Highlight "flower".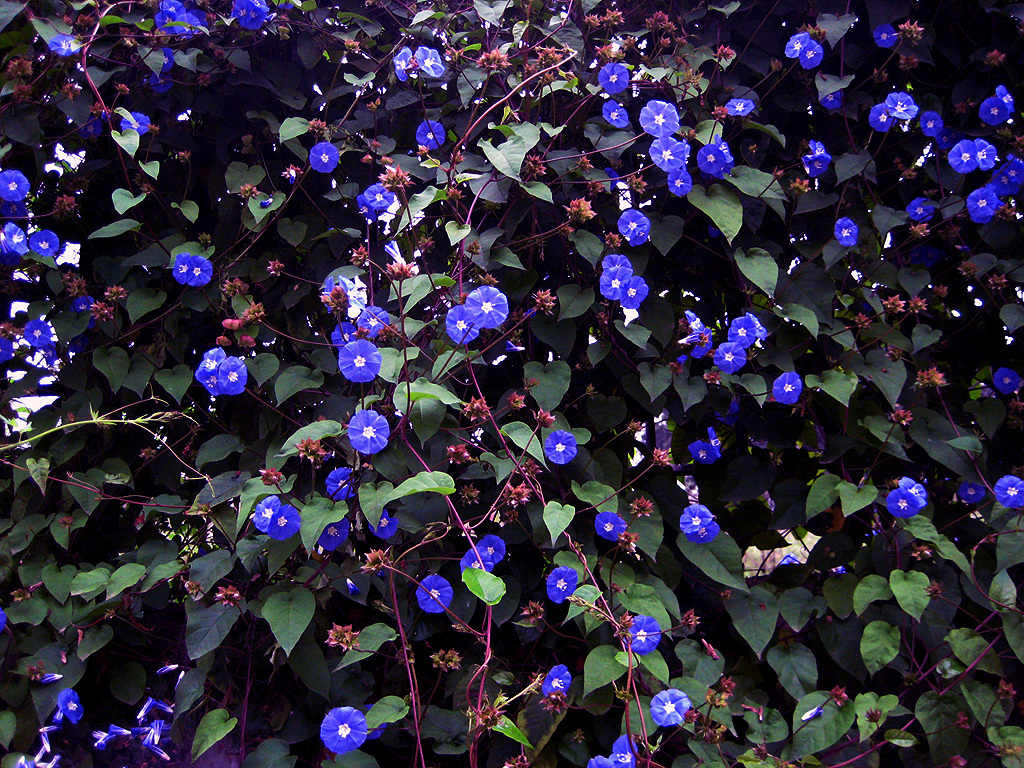
Highlighted region: <box>891,488,922,521</box>.
